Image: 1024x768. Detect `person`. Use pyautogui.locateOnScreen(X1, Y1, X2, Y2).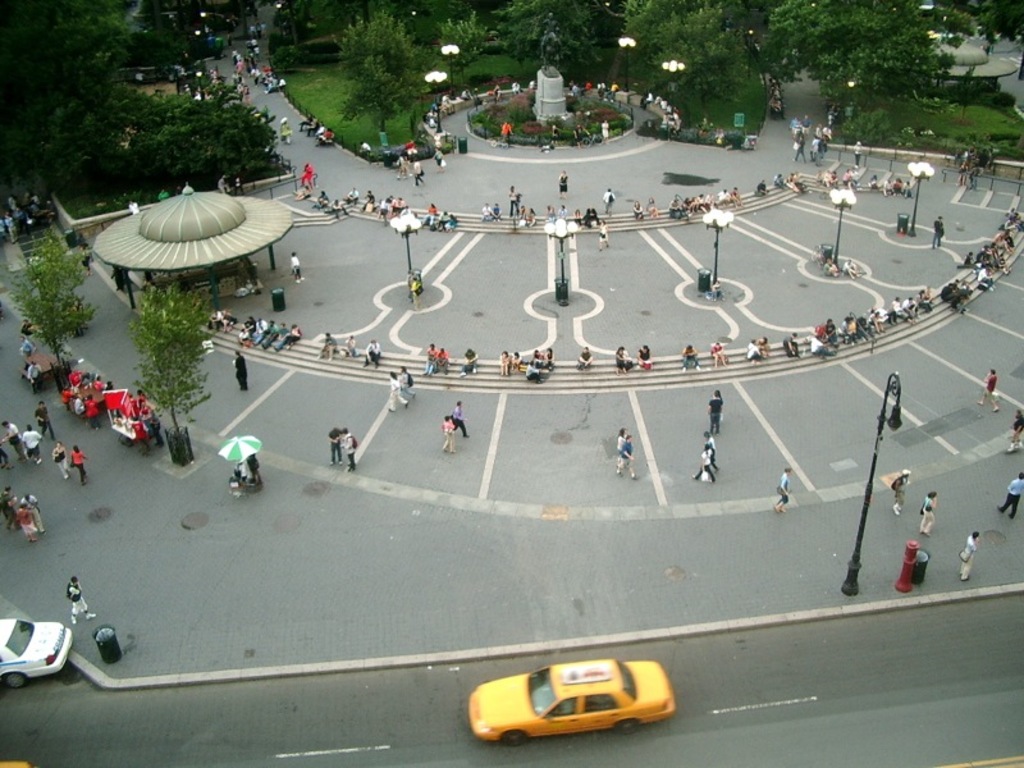
pyautogui.locateOnScreen(712, 340, 731, 370).
